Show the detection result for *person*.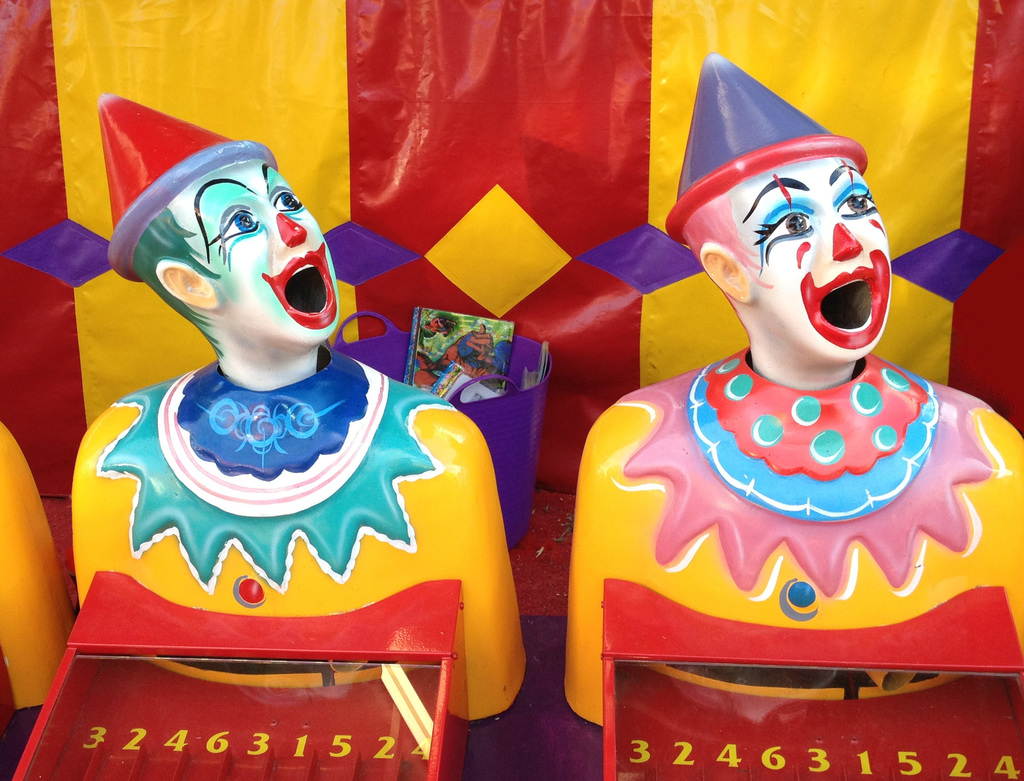
rect(51, 90, 509, 742).
